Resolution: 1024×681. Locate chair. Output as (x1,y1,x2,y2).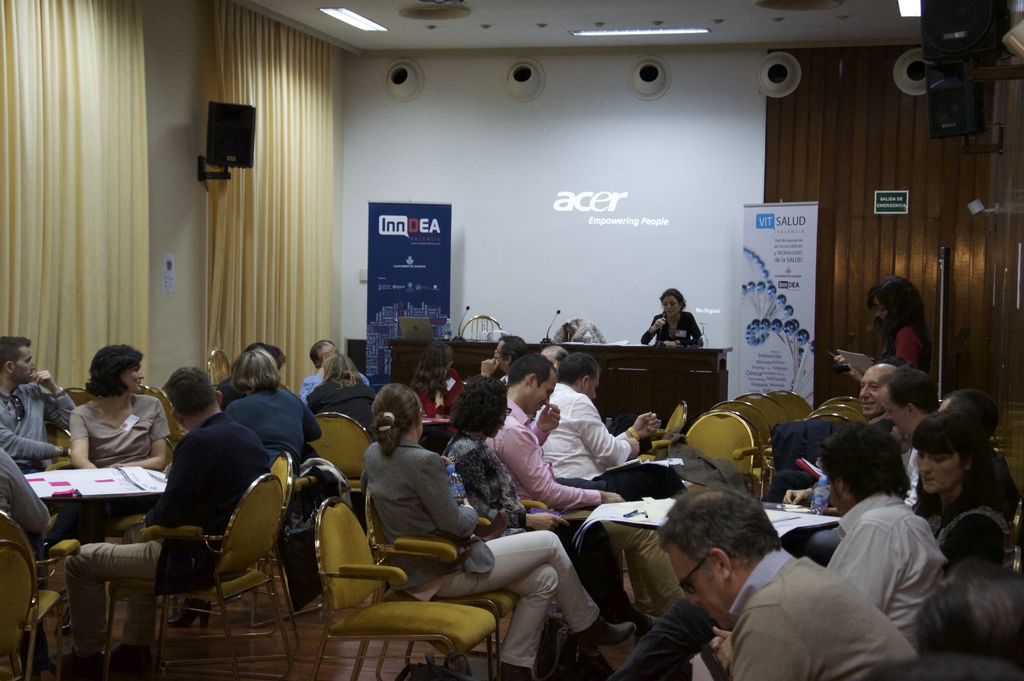
(816,398,863,416).
